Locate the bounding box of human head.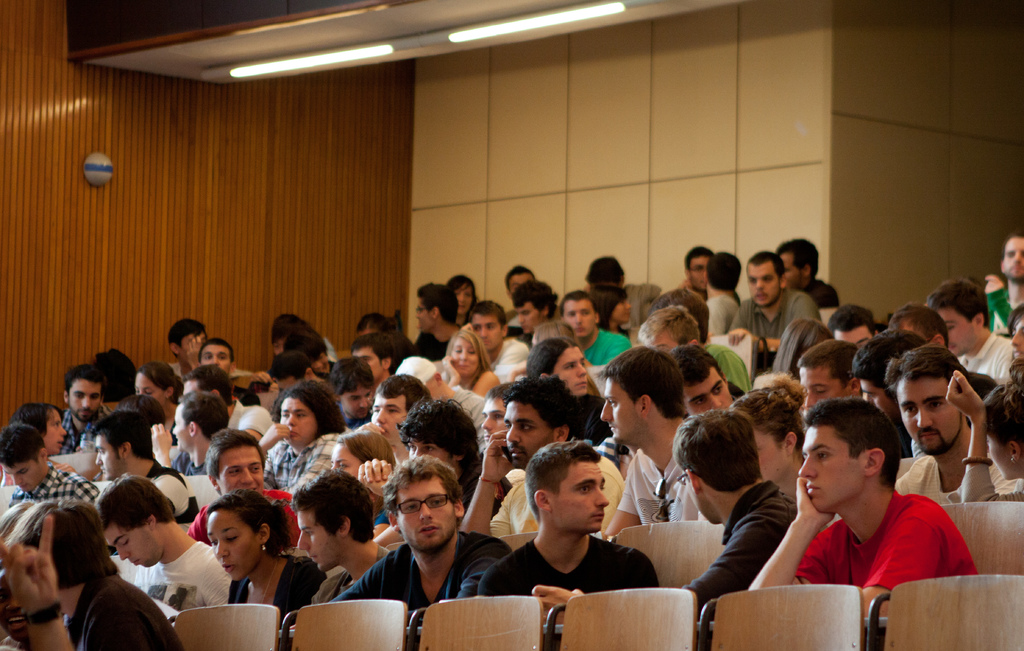
Bounding box: <bbox>4, 500, 110, 606</bbox>.
